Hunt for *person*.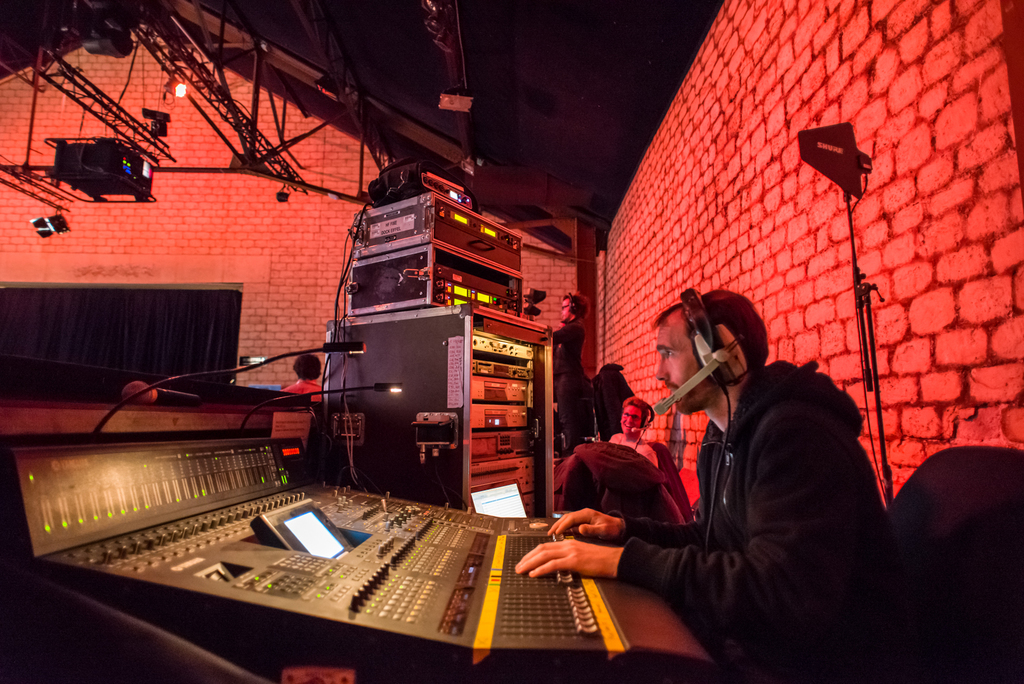
Hunted down at {"left": 607, "top": 395, "right": 659, "bottom": 468}.
